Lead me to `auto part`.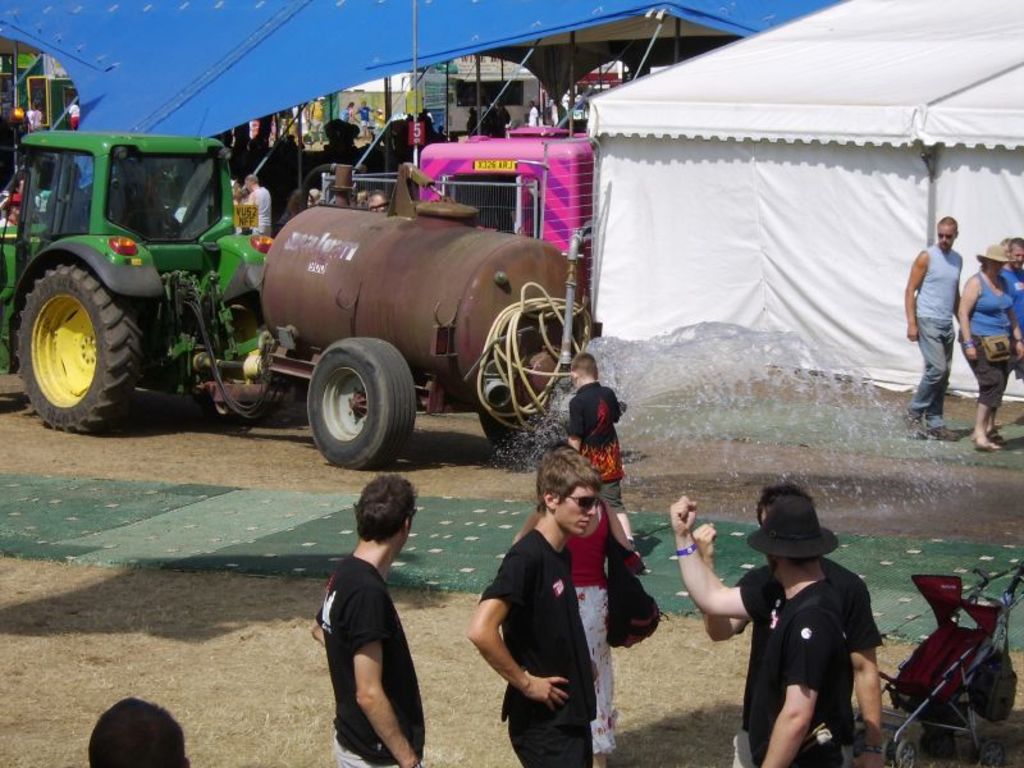
Lead to BBox(303, 330, 416, 471).
